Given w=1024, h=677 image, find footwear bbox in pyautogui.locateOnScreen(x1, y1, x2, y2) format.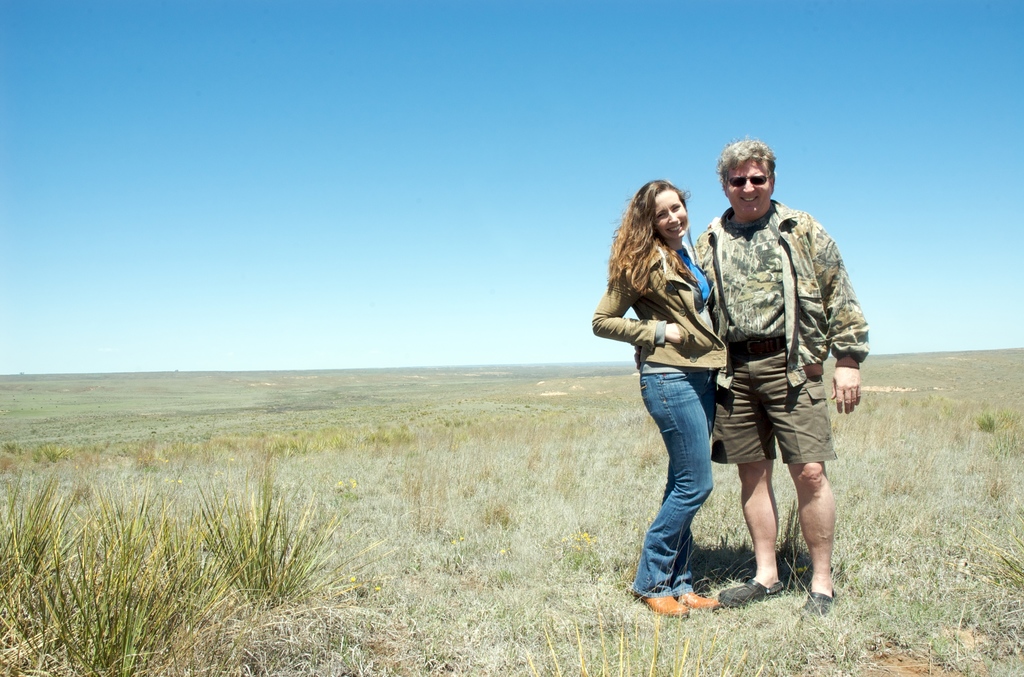
pyautogui.locateOnScreen(673, 592, 723, 613).
